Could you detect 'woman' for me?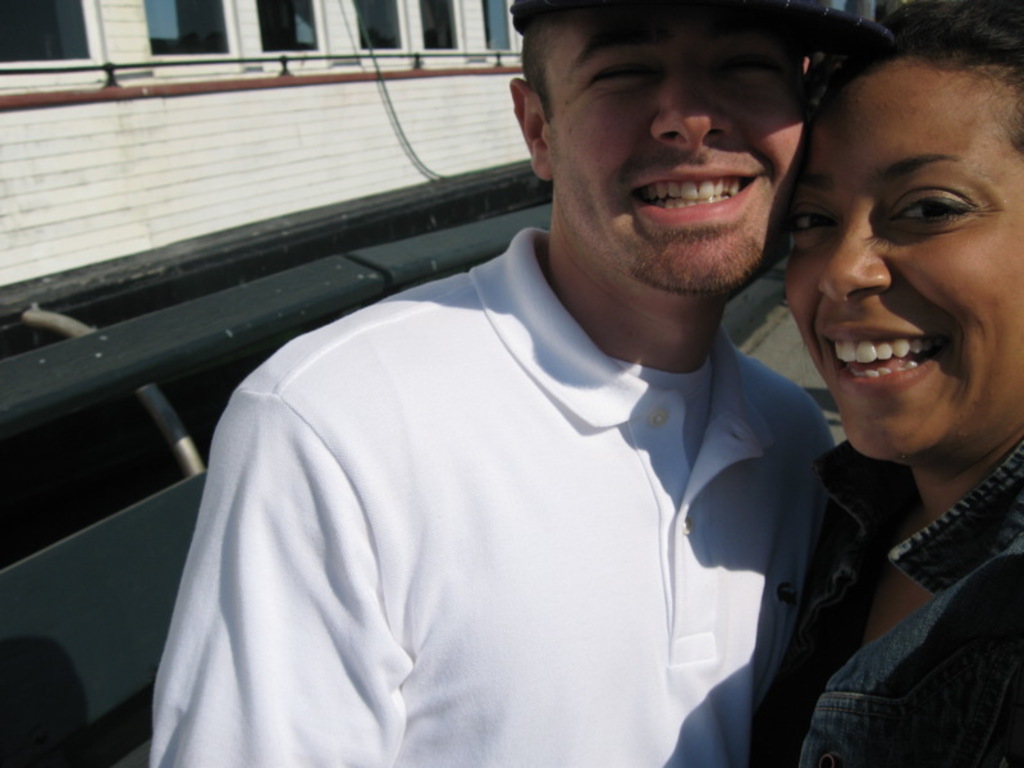
Detection result: Rect(739, 0, 1023, 767).
